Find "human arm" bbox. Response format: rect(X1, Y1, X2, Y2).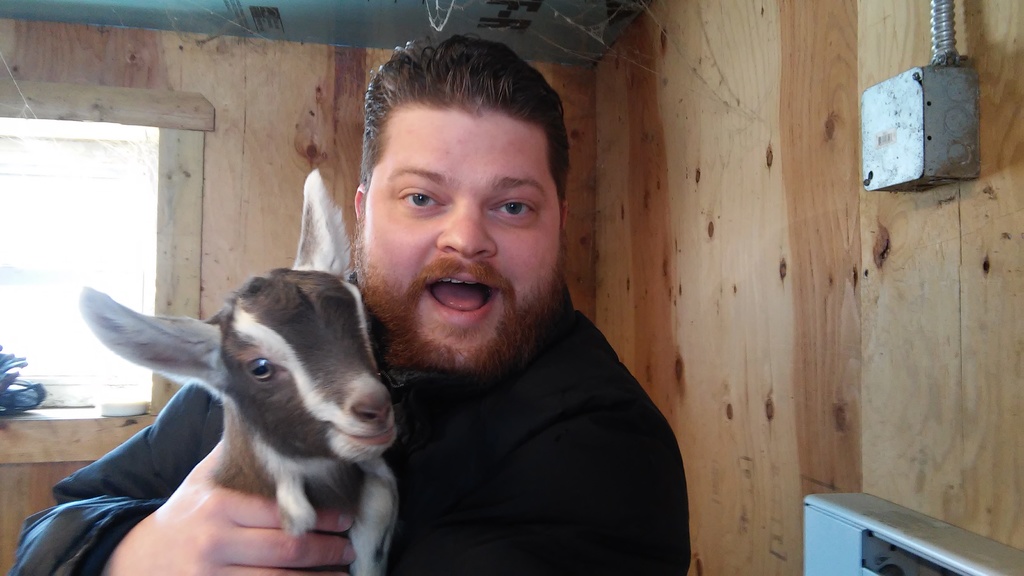
rect(0, 376, 367, 575).
